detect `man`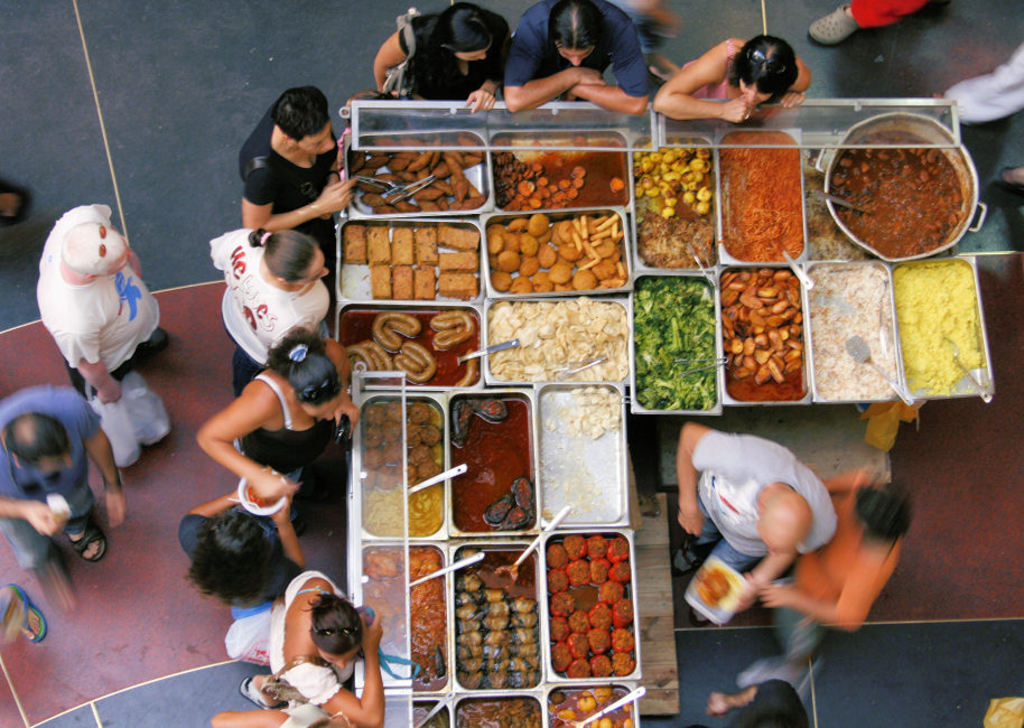
36,202,171,402
